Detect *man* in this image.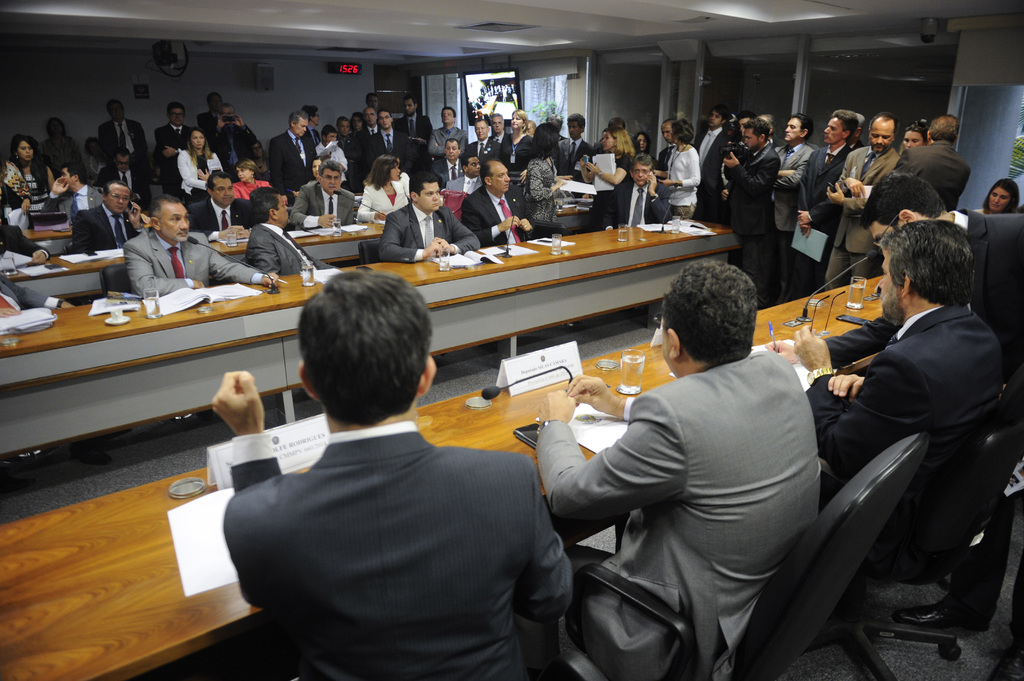
Detection: x1=154 y1=101 x2=199 y2=166.
